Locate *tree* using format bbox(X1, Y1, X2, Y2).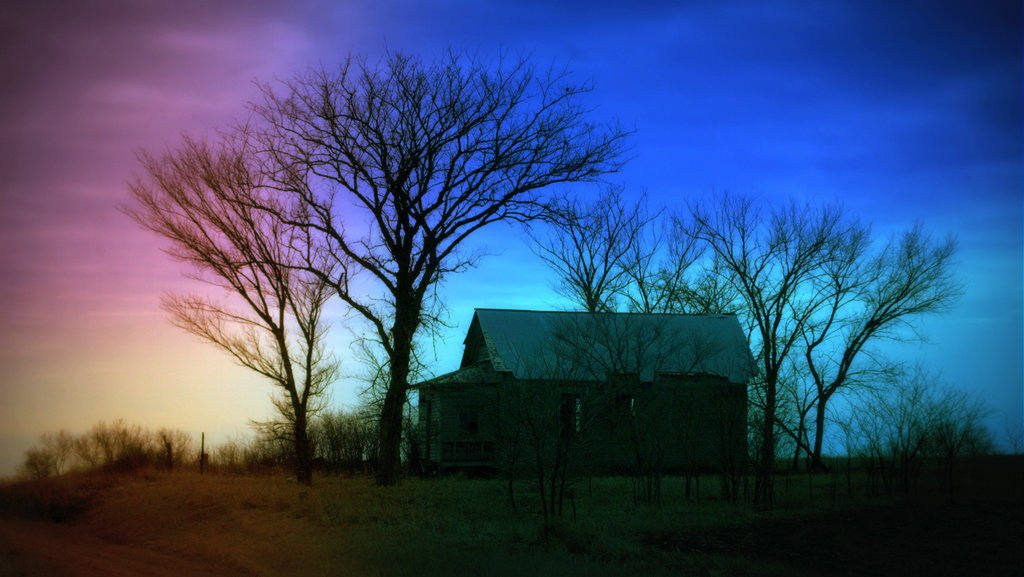
bbox(148, 16, 659, 482).
